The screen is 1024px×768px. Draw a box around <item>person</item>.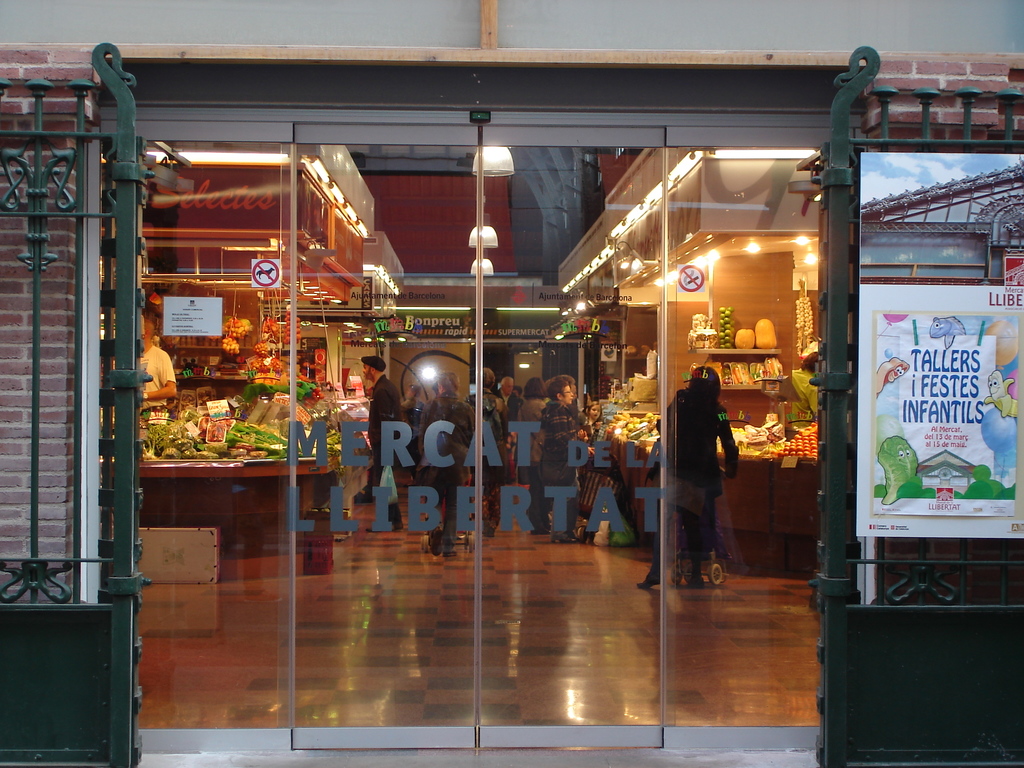
646,355,741,605.
